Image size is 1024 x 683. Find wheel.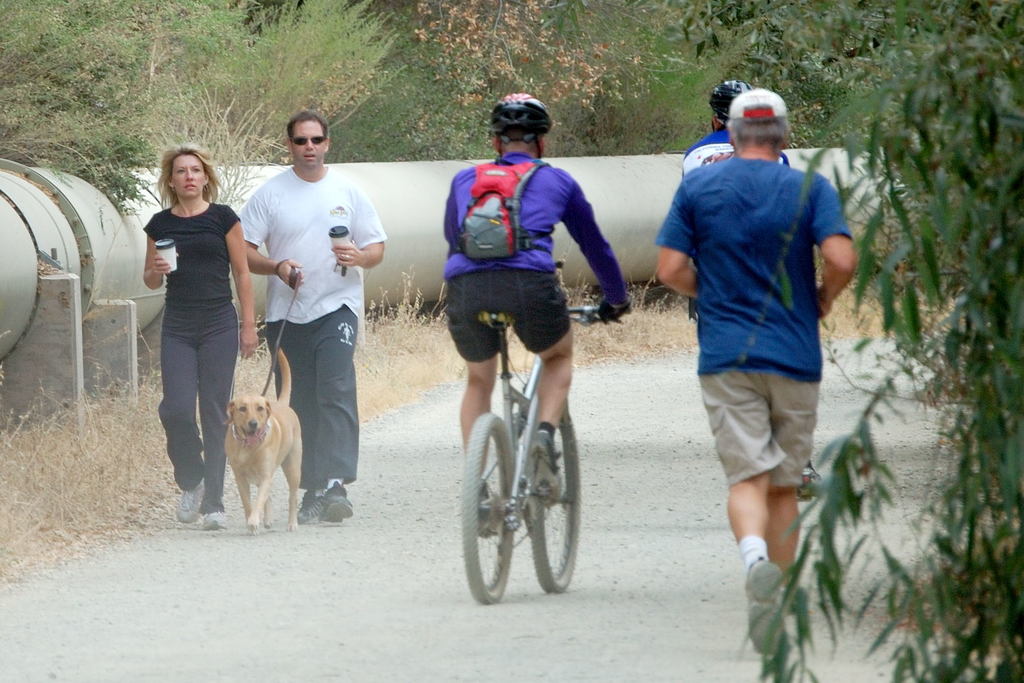
[x1=531, y1=409, x2=577, y2=591].
